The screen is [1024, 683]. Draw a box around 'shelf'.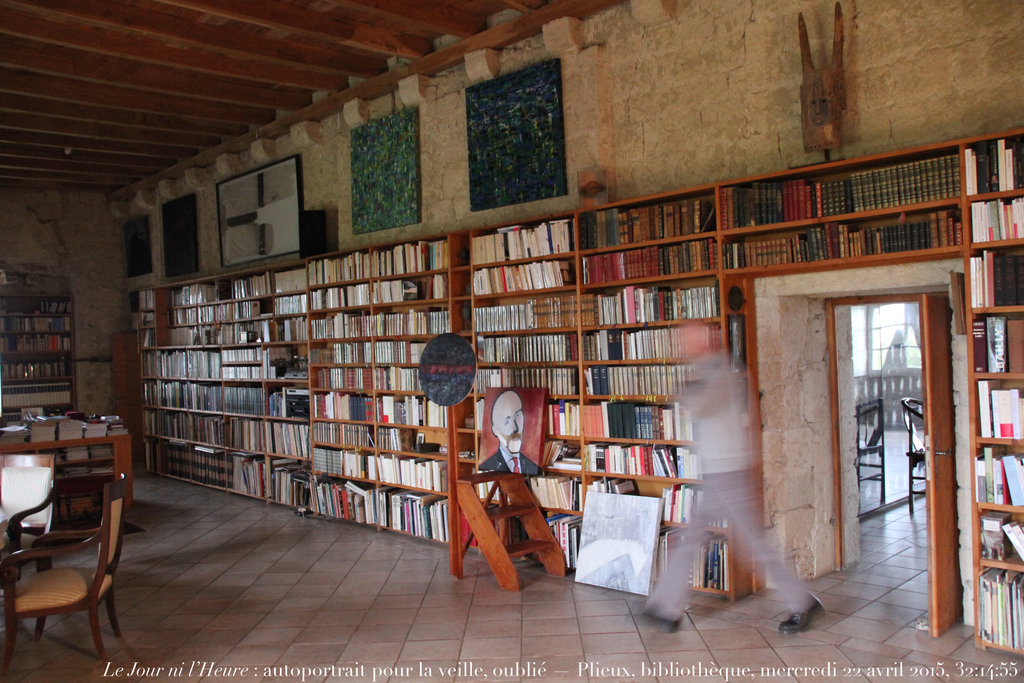
box=[519, 510, 583, 578].
